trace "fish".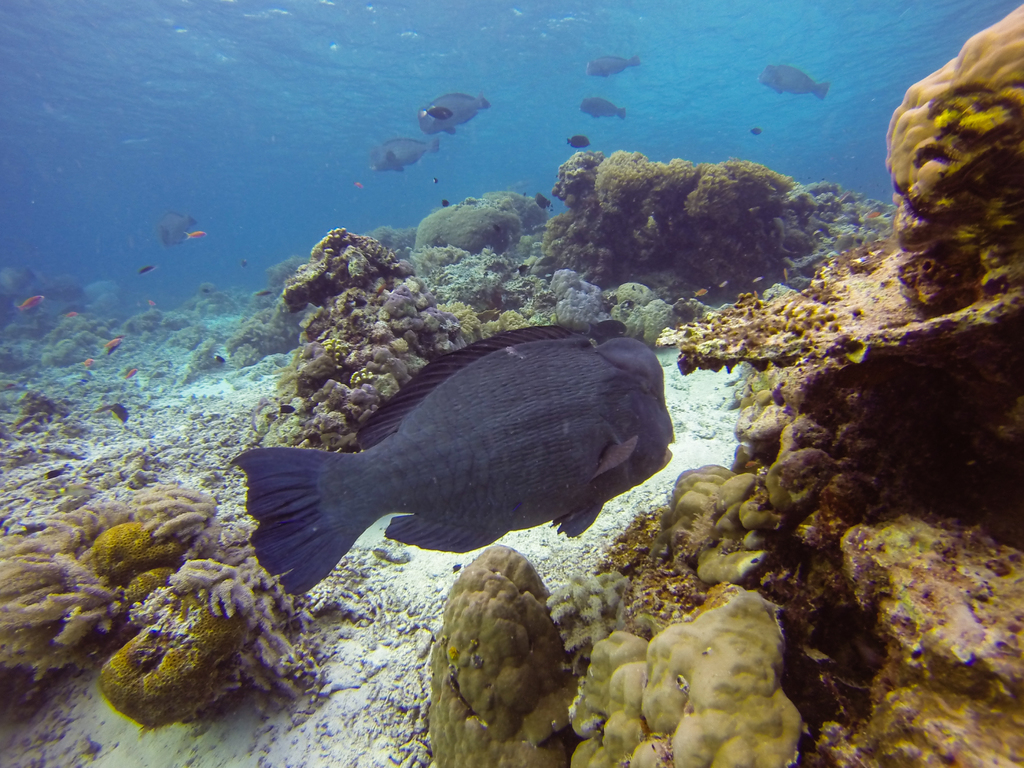
Traced to [x1=188, y1=227, x2=205, y2=241].
